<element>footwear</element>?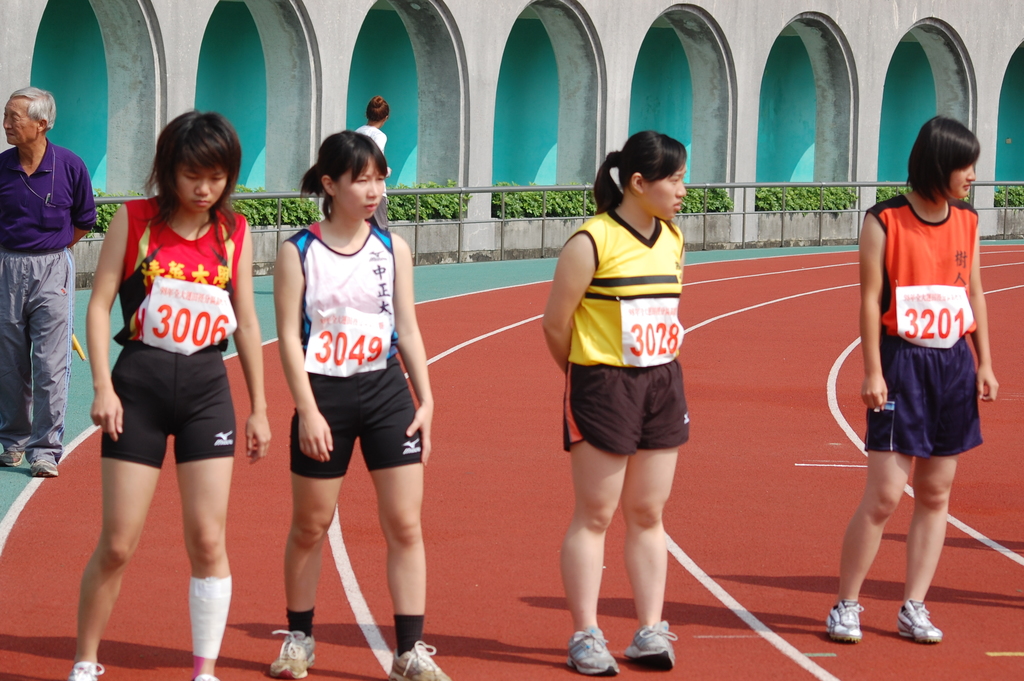
region(828, 598, 860, 648)
